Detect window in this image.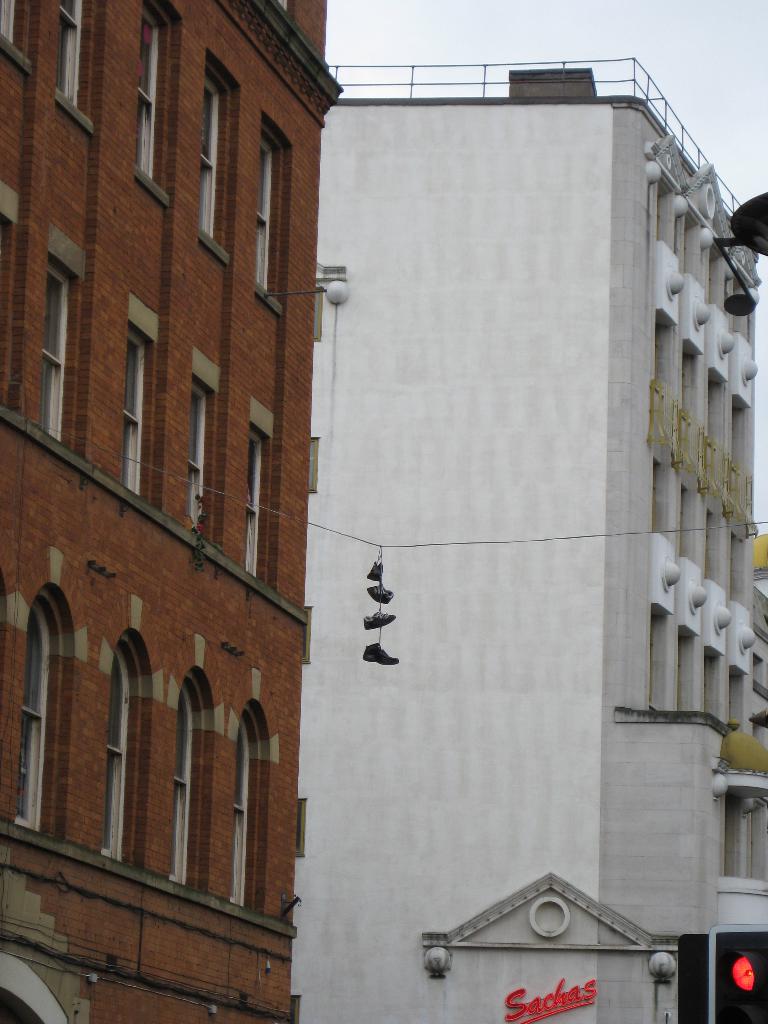
Detection: (0, 180, 19, 407).
